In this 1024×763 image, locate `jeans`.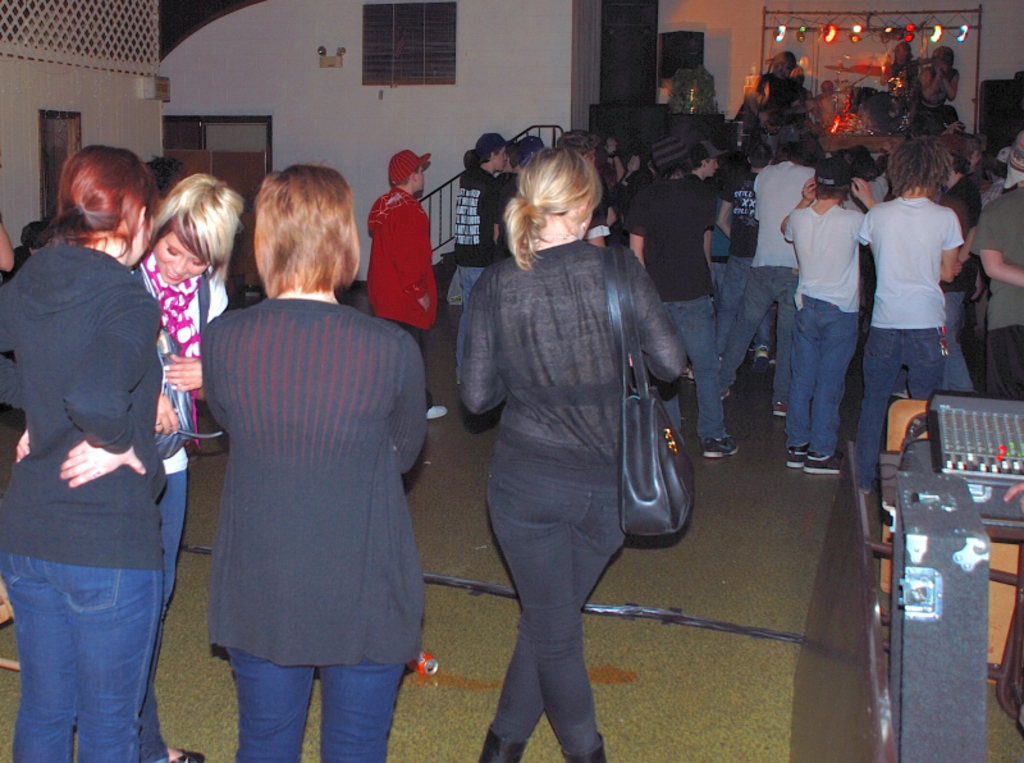
Bounding box: box=[726, 268, 801, 396].
